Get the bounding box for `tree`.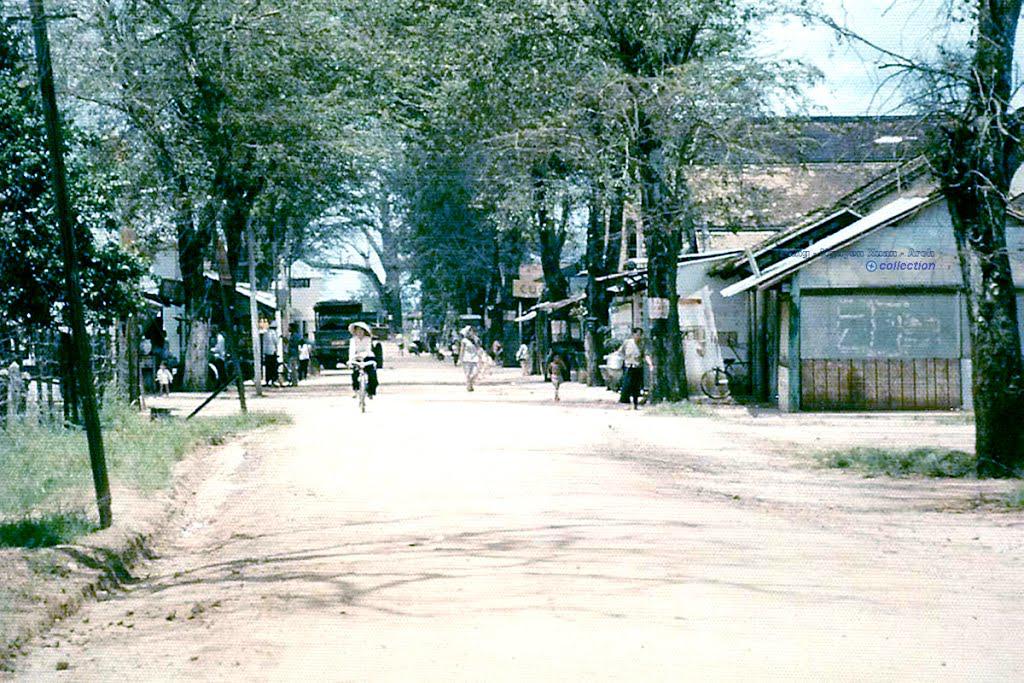
0, 0, 144, 382.
